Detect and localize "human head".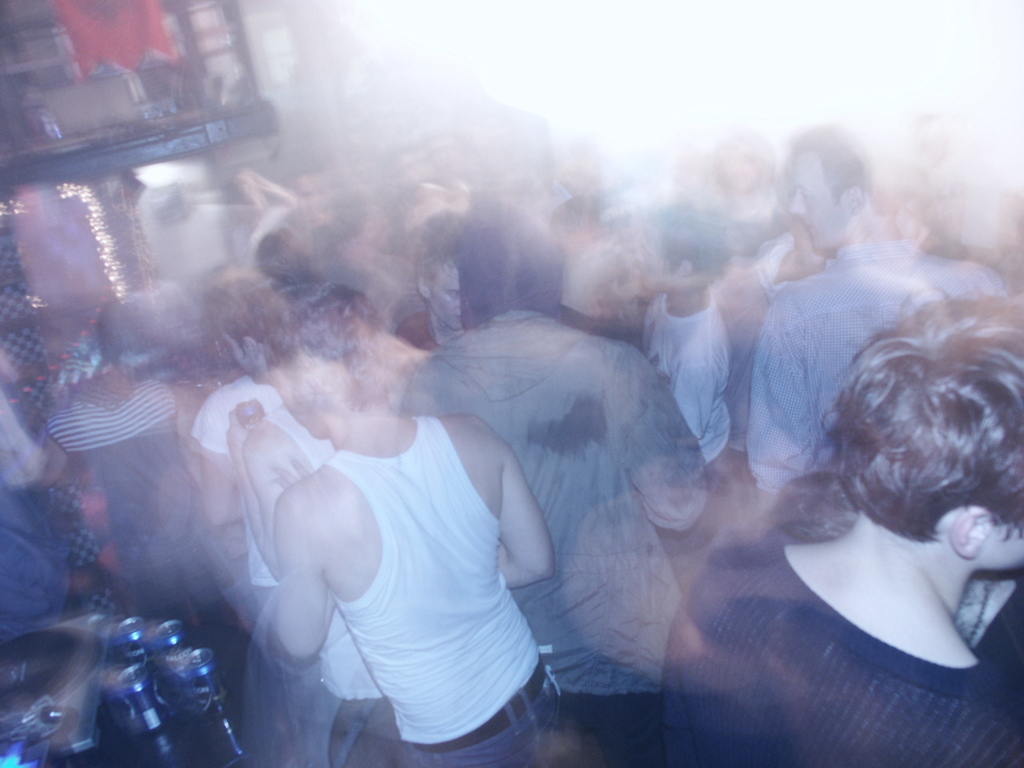
Localized at pyautogui.locateOnScreen(790, 119, 897, 259).
